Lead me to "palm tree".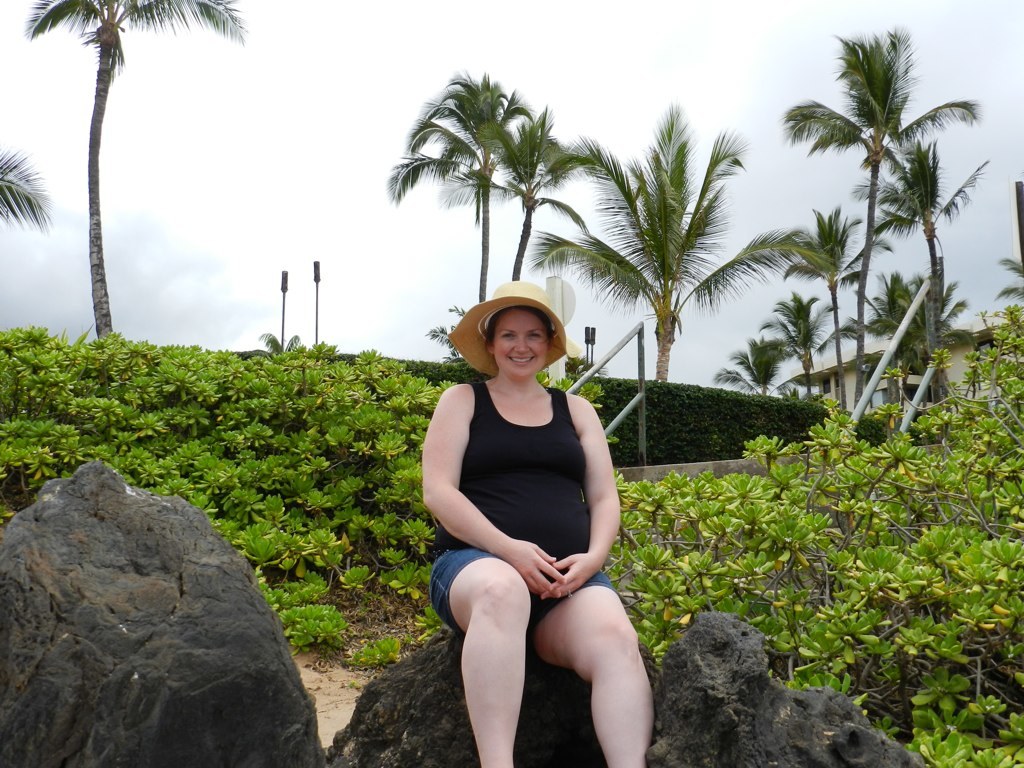
Lead to x1=491, y1=123, x2=593, y2=309.
